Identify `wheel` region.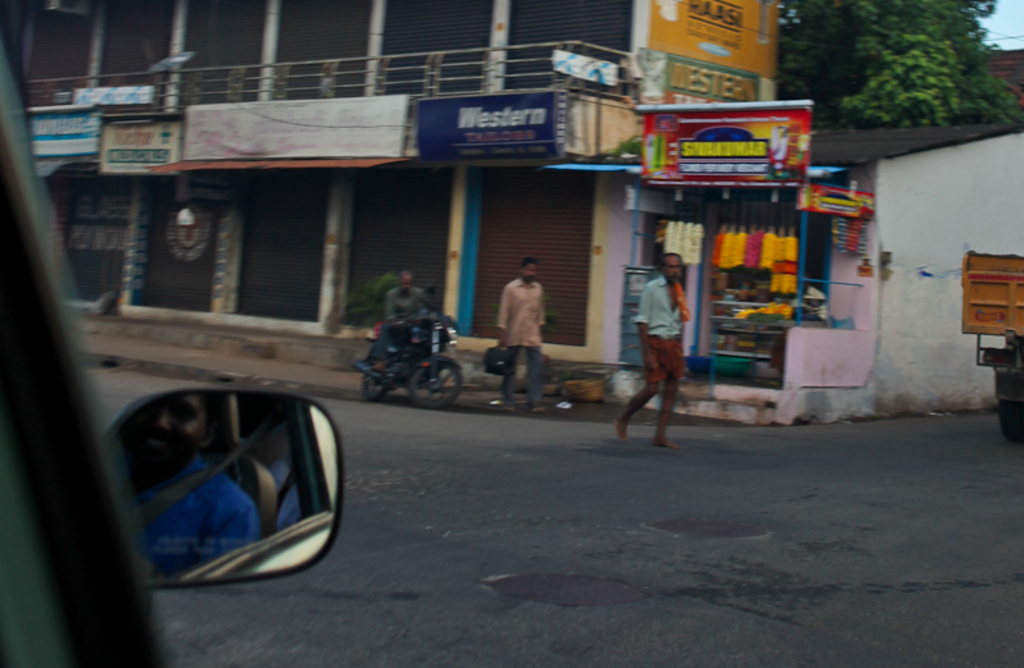
Region: 412,361,465,407.
